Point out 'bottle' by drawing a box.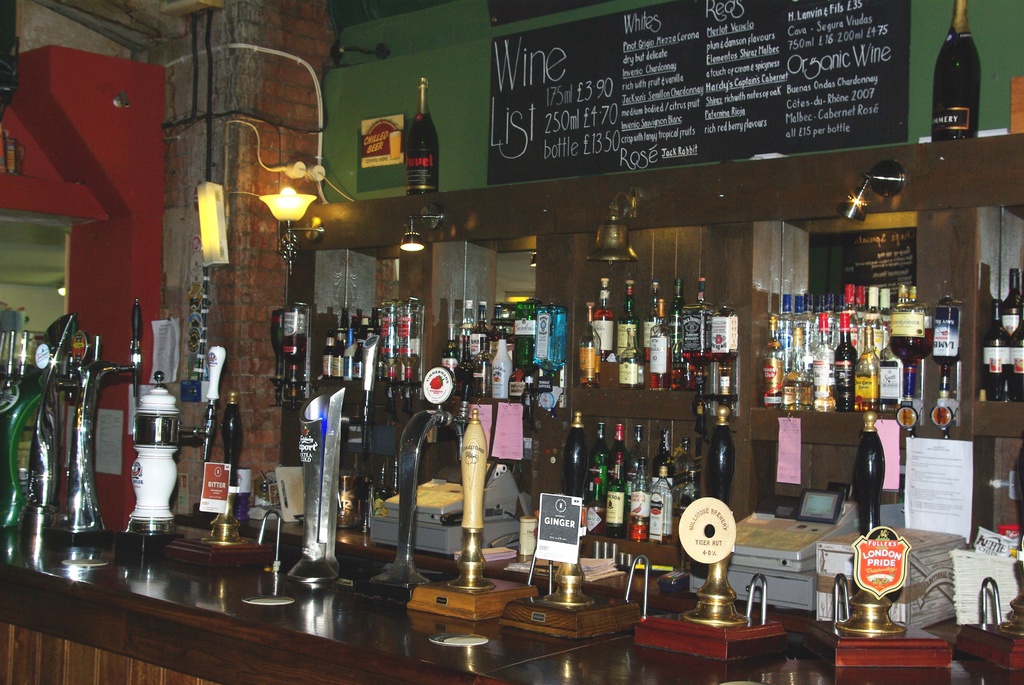
509:361:538:402.
